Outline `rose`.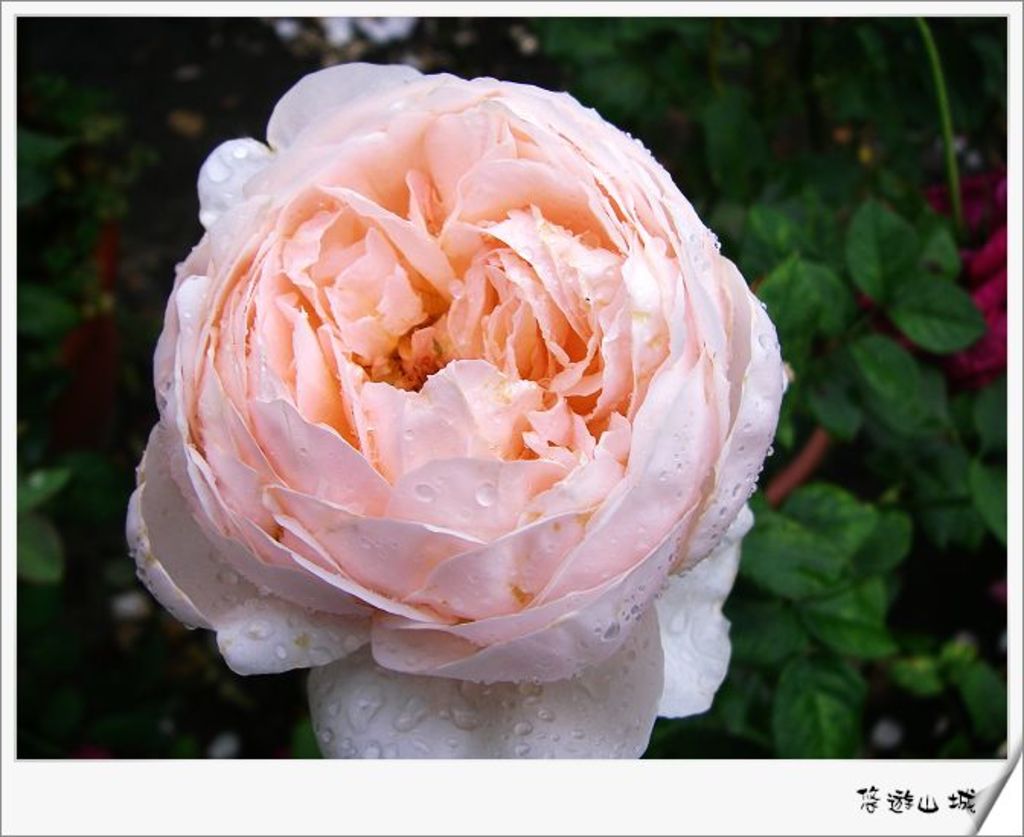
Outline: <box>862,171,1019,386</box>.
